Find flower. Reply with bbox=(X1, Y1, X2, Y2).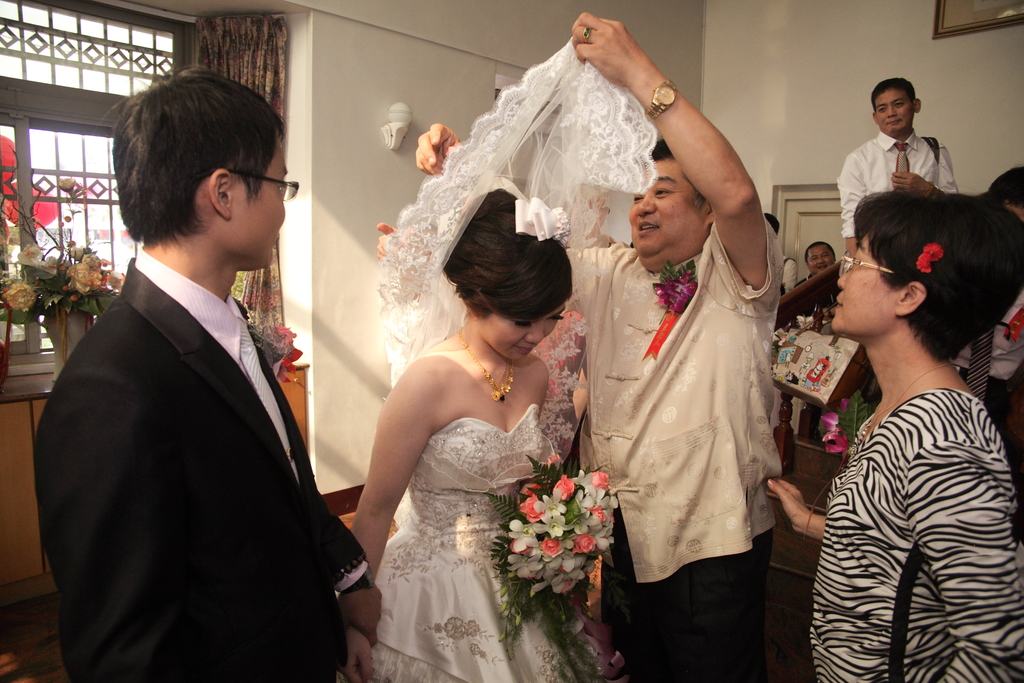
bbox=(56, 174, 79, 190).
